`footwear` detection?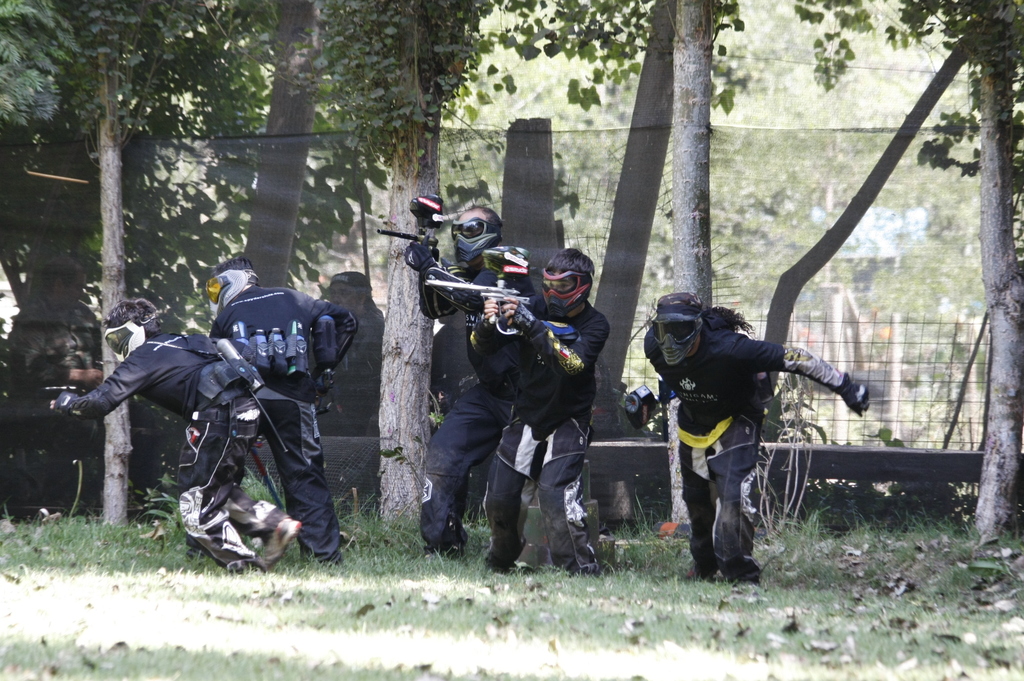
x1=173, y1=491, x2=289, y2=566
